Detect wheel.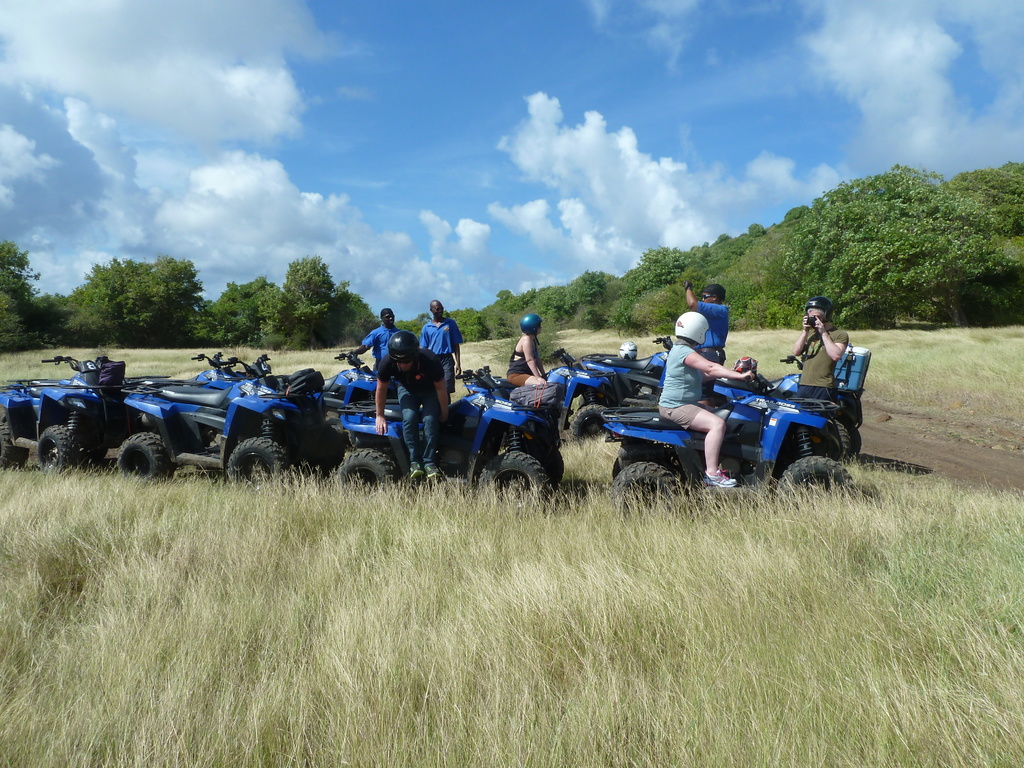
Detected at bbox(778, 455, 858, 492).
